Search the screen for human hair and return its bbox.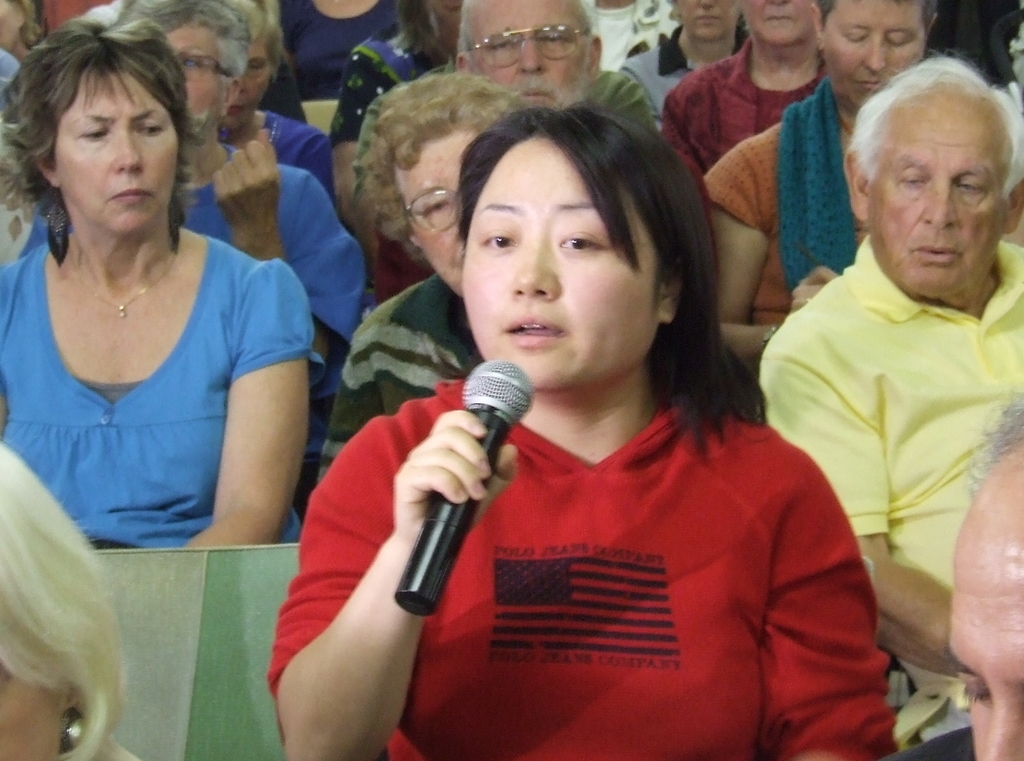
Found: detection(841, 47, 1023, 308).
